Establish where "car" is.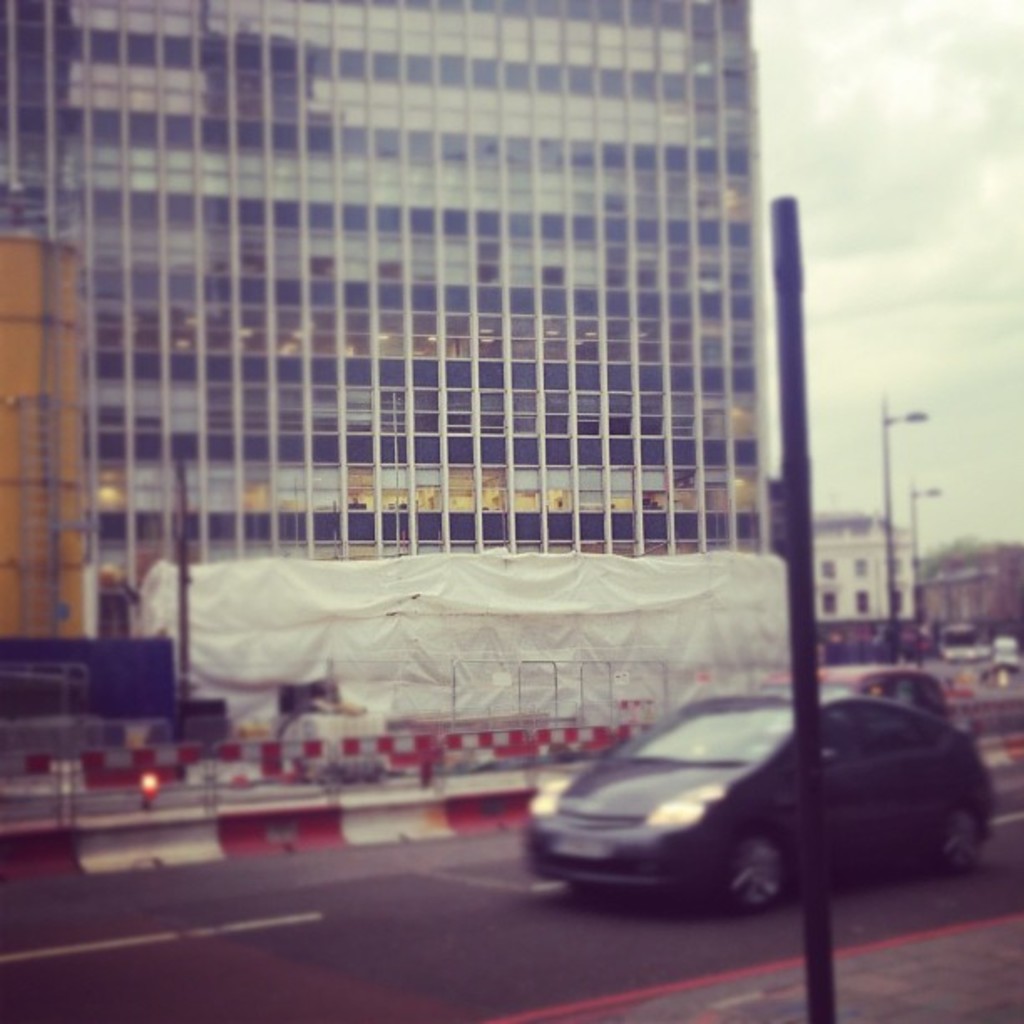
Established at detection(484, 668, 1023, 922).
